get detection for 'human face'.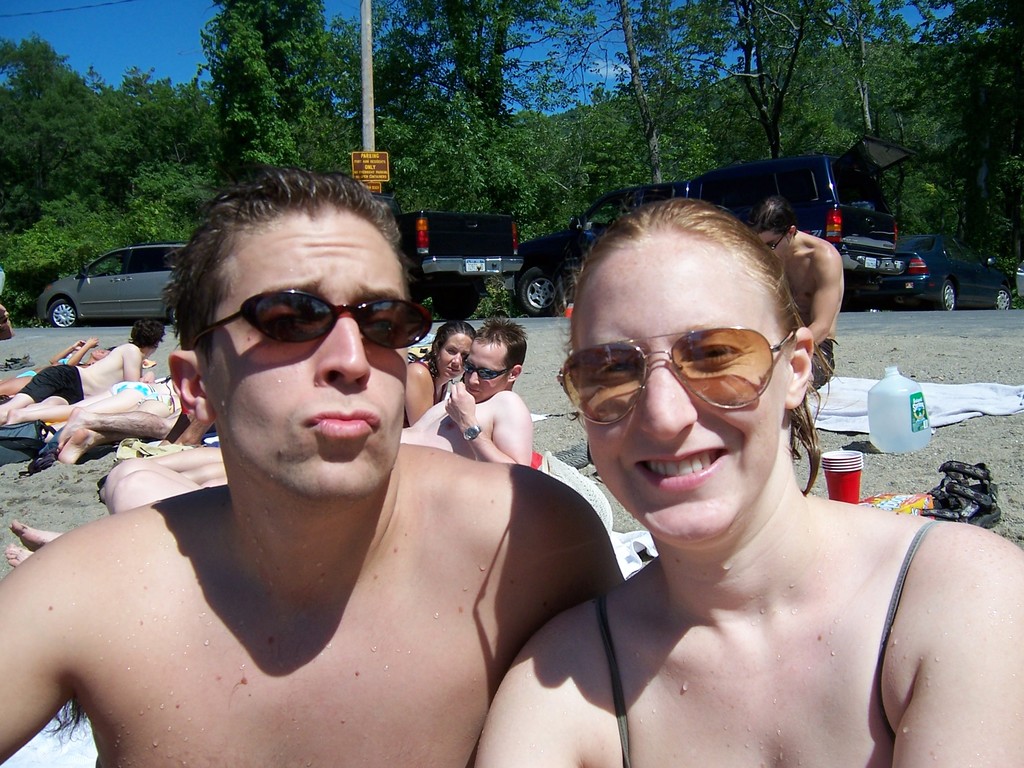
Detection: [588,236,788,541].
